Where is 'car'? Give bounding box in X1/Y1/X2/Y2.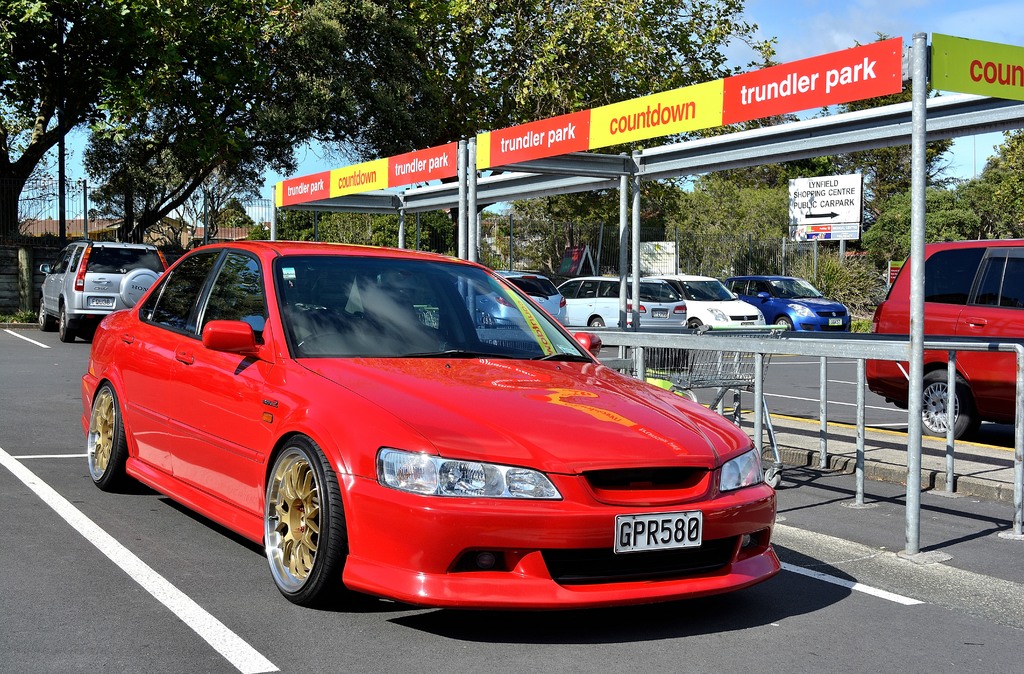
717/274/850/334.
